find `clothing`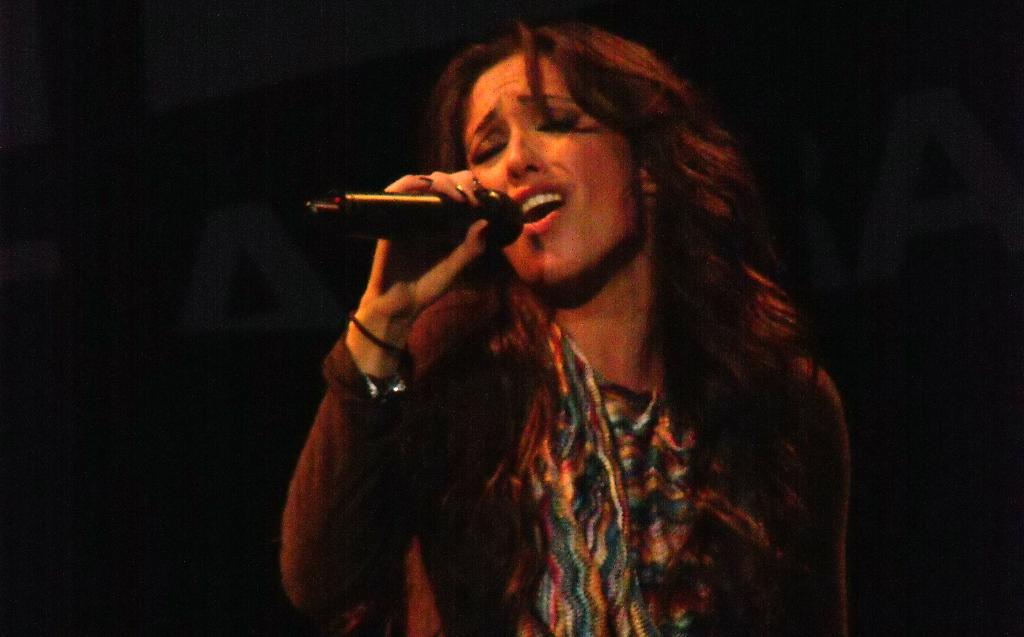
locate(285, 191, 769, 636)
